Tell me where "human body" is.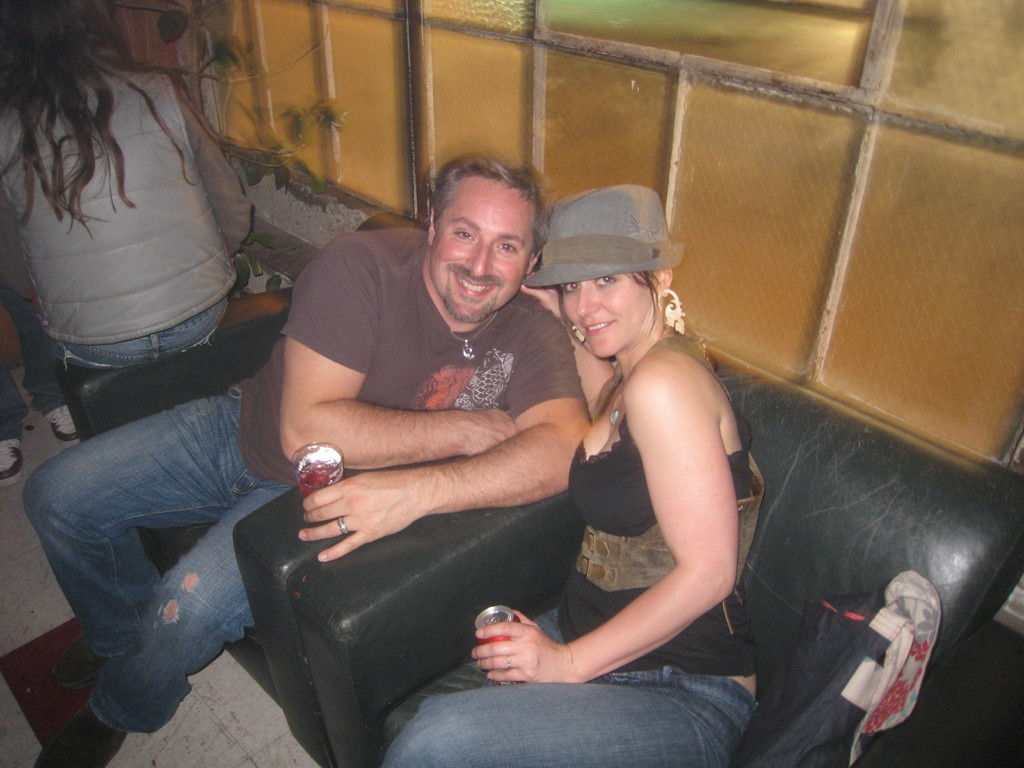
"human body" is at BBox(0, 56, 253, 445).
